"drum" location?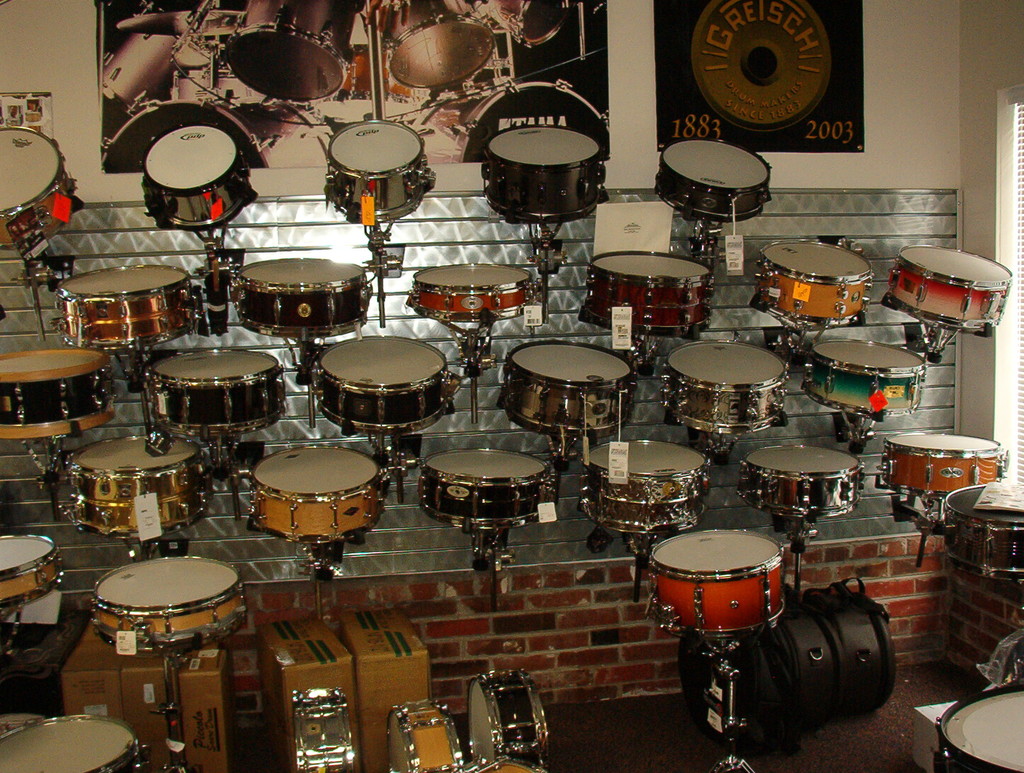
(0,533,64,610)
